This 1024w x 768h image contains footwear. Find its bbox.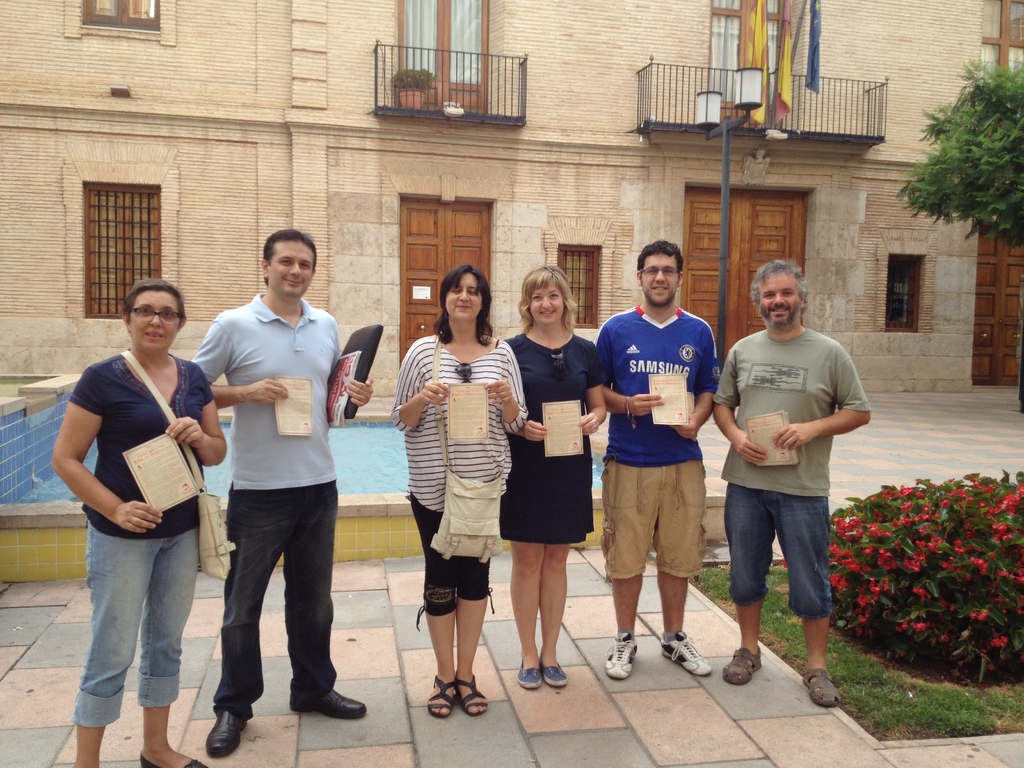
(721,643,762,685).
